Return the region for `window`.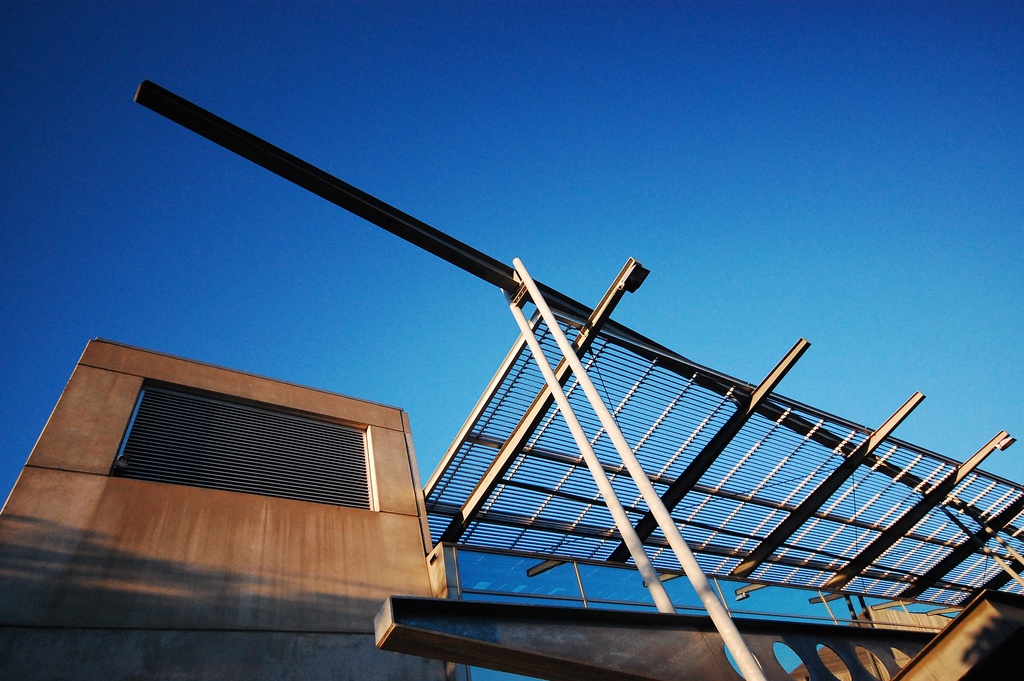
x1=115 y1=404 x2=377 y2=497.
